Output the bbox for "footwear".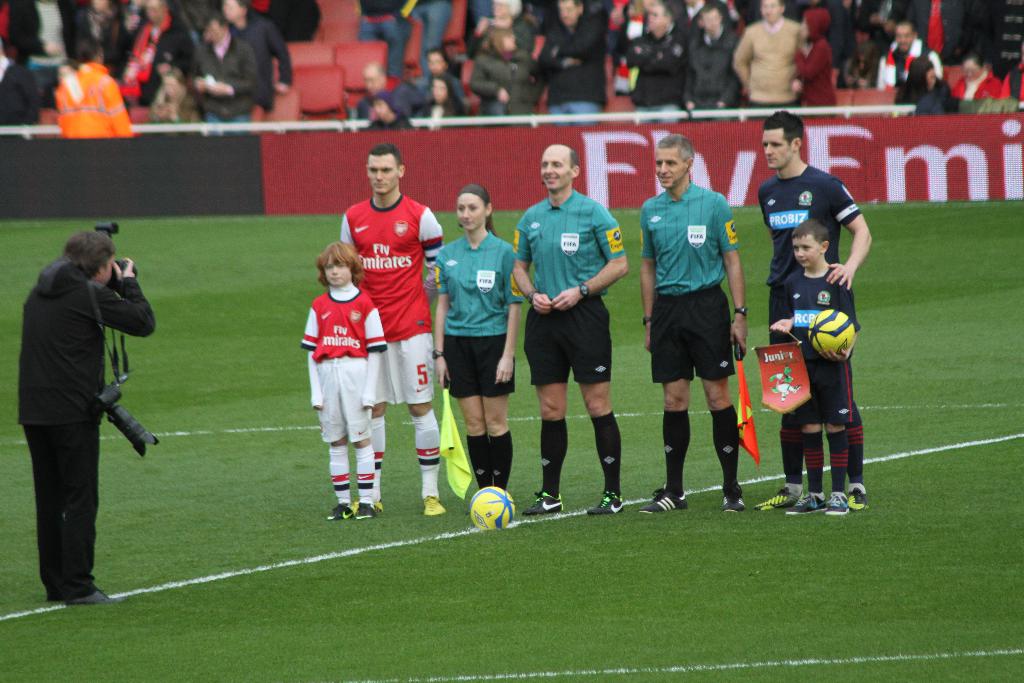
bbox(63, 585, 122, 602).
